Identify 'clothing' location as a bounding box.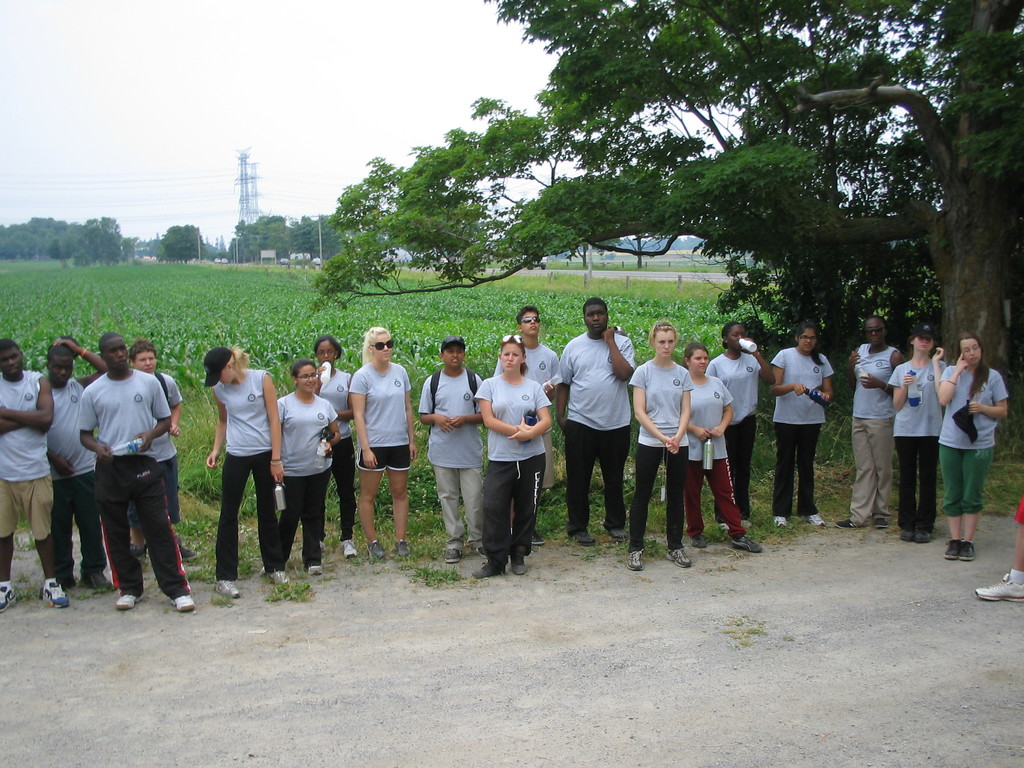
(312, 358, 357, 543).
